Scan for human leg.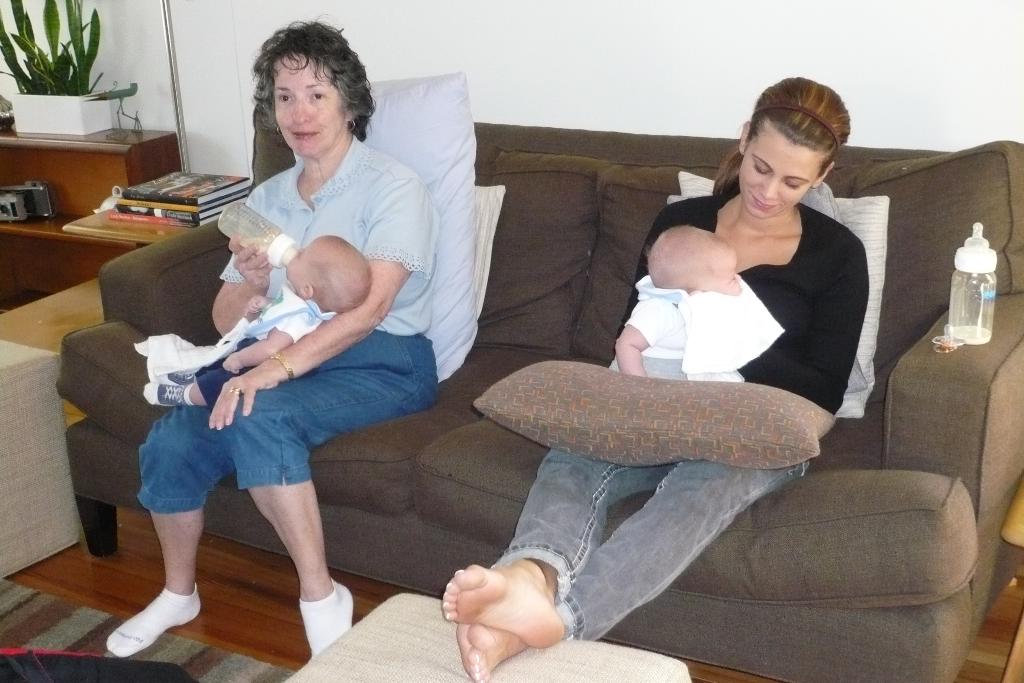
Scan result: l=223, t=329, r=436, b=648.
